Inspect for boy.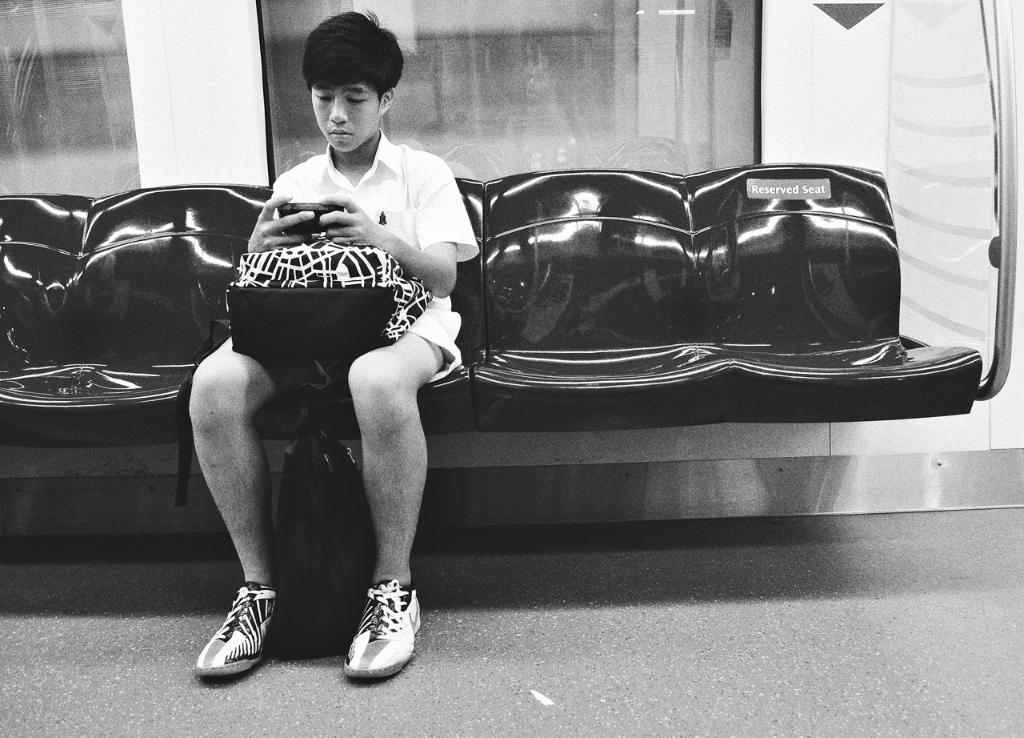
Inspection: [200, 4, 484, 680].
